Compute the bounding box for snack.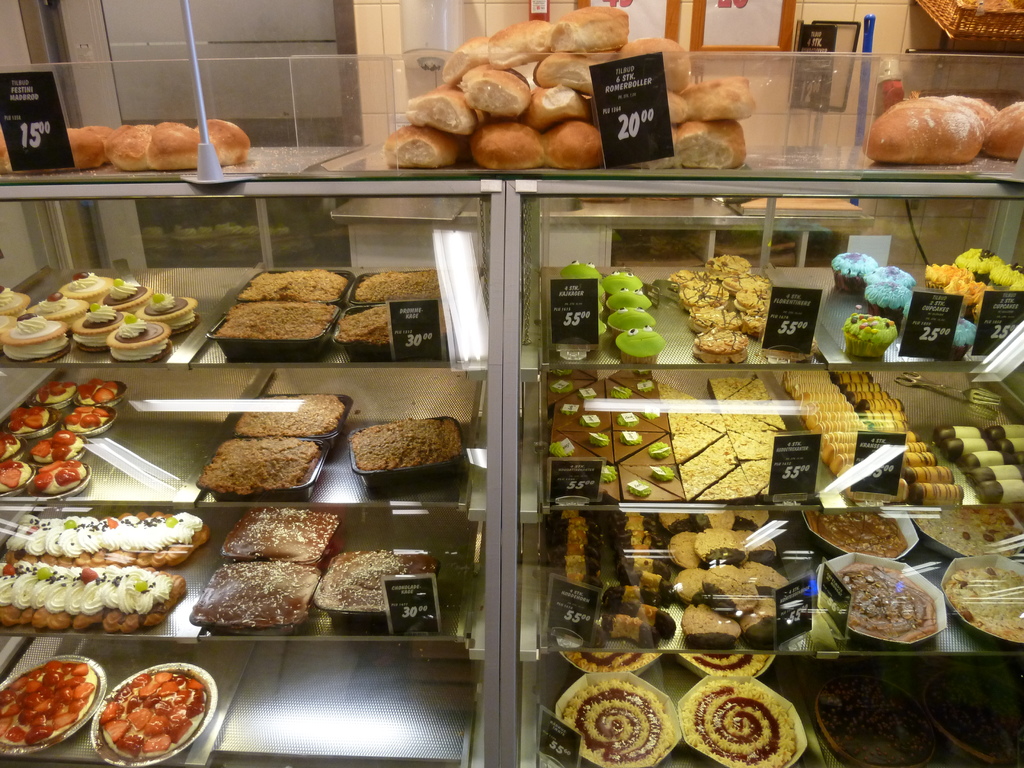
599,269,650,289.
